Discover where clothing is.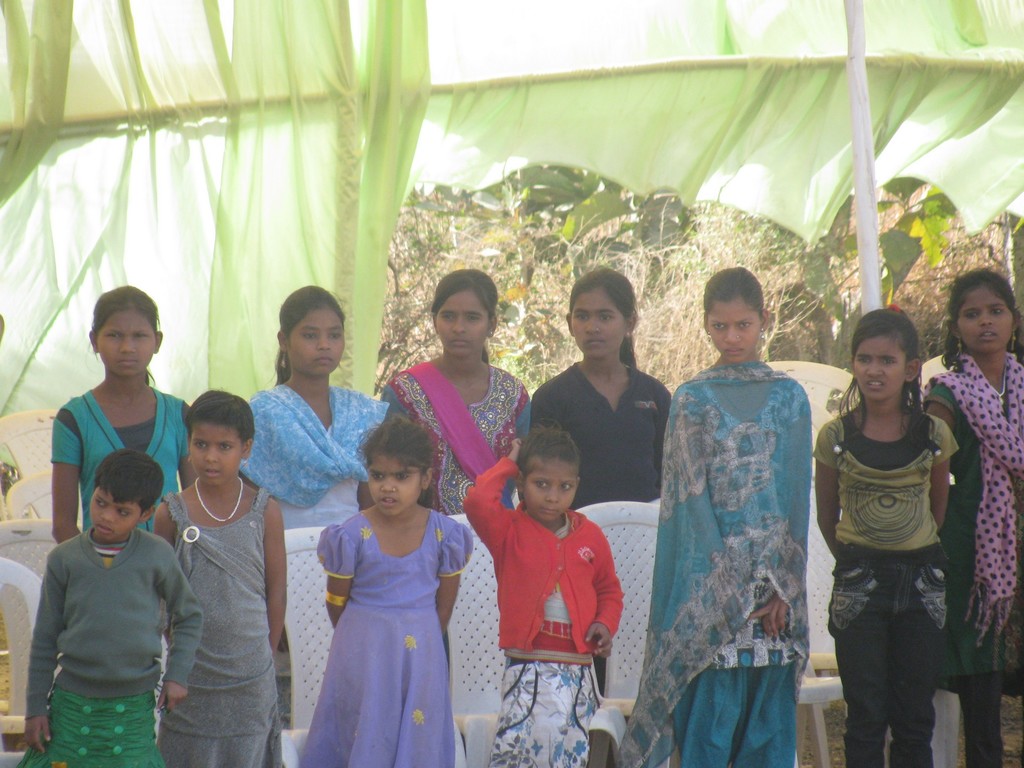
Discovered at [left=377, top=358, right=533, bottom=512].
